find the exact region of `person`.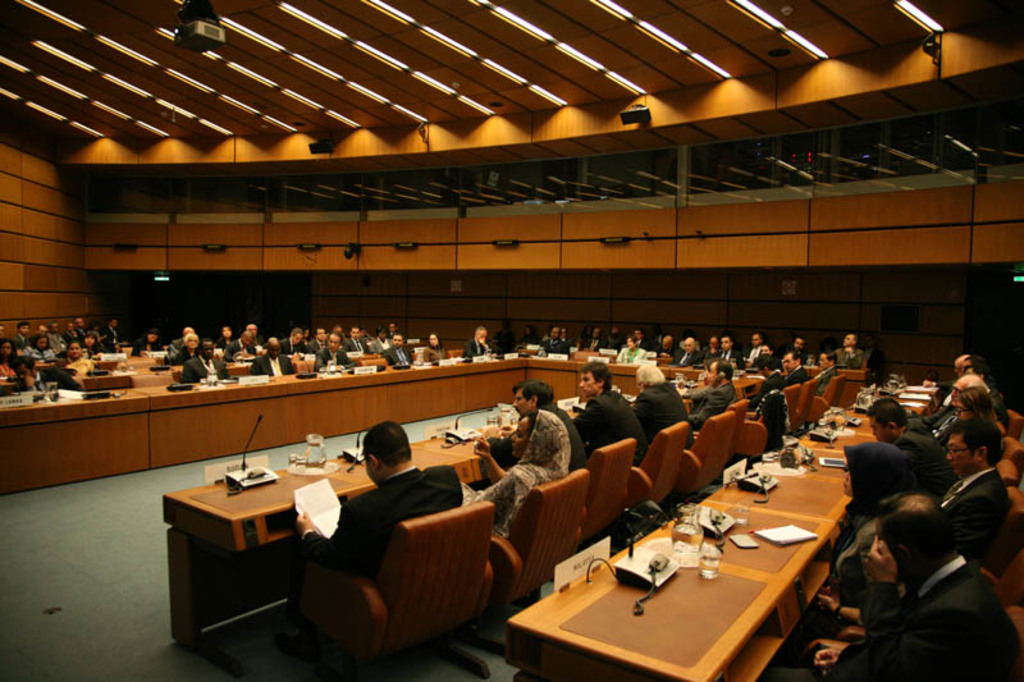
Exact region: [424, 334, 443, 360].
